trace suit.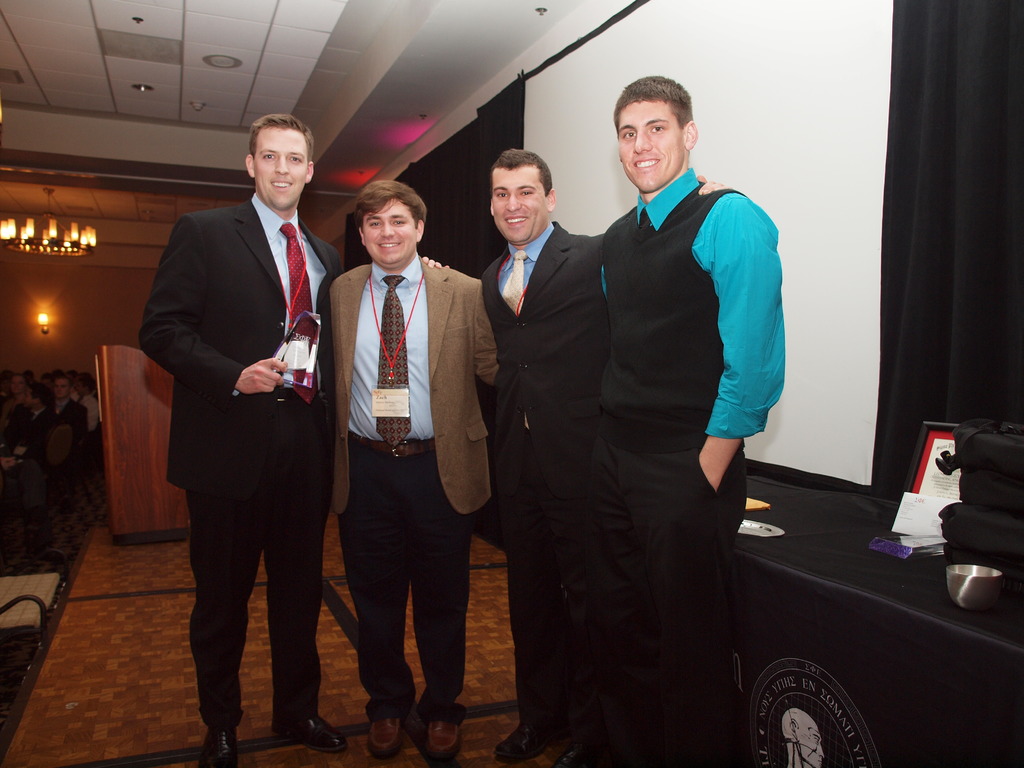
Traced to <region>38, 394, 82, 458</region>.
